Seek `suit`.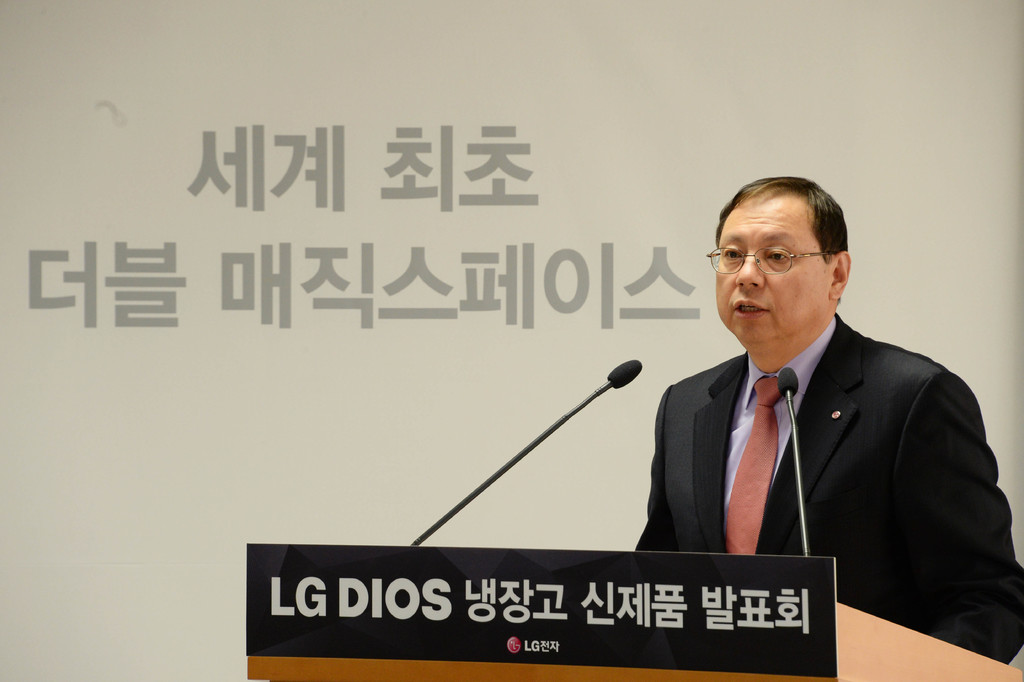
(665, 262, 917, 562).
